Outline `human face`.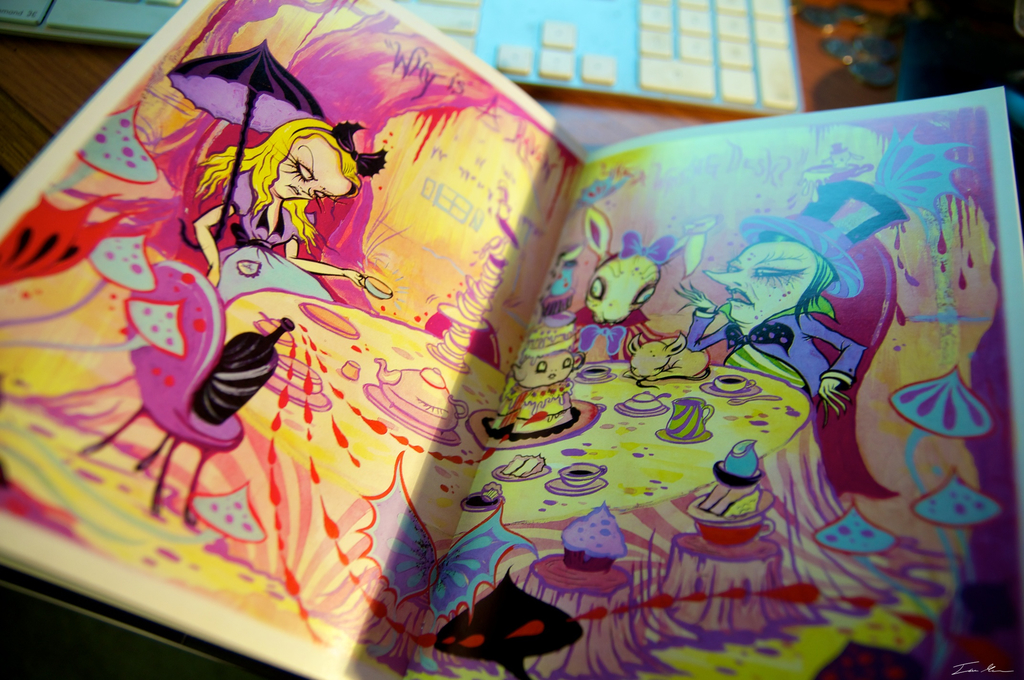
Outline: select_region(271, 133, 353, 200).
